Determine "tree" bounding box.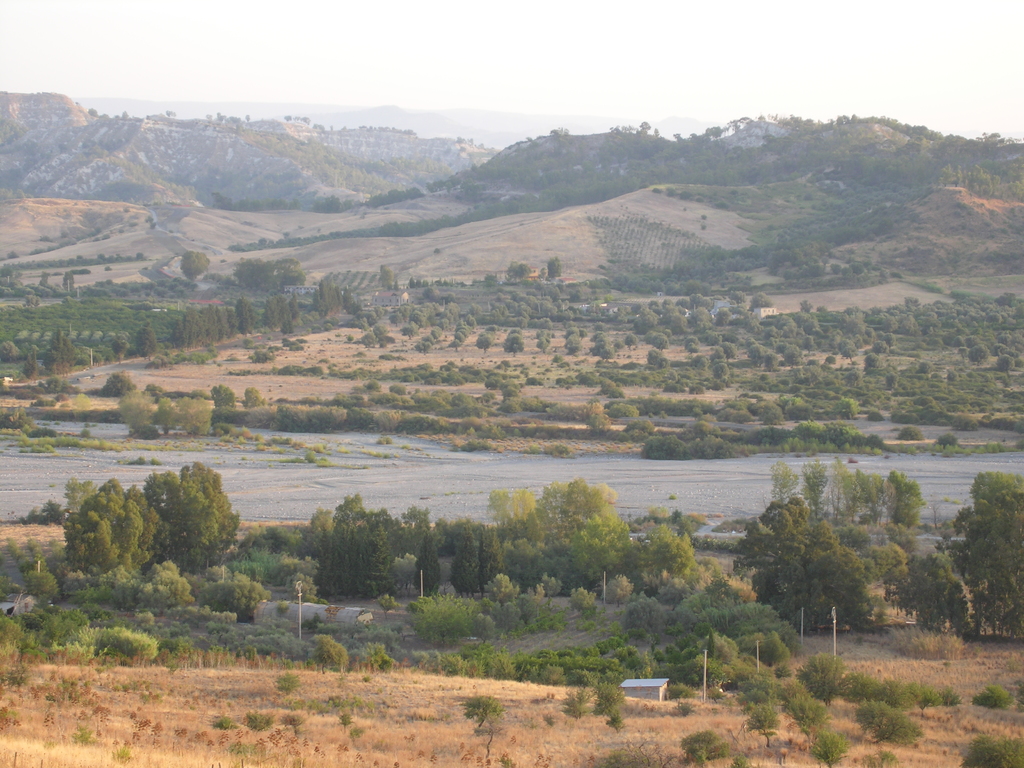
Determined: [44, 332, 73, 379].
